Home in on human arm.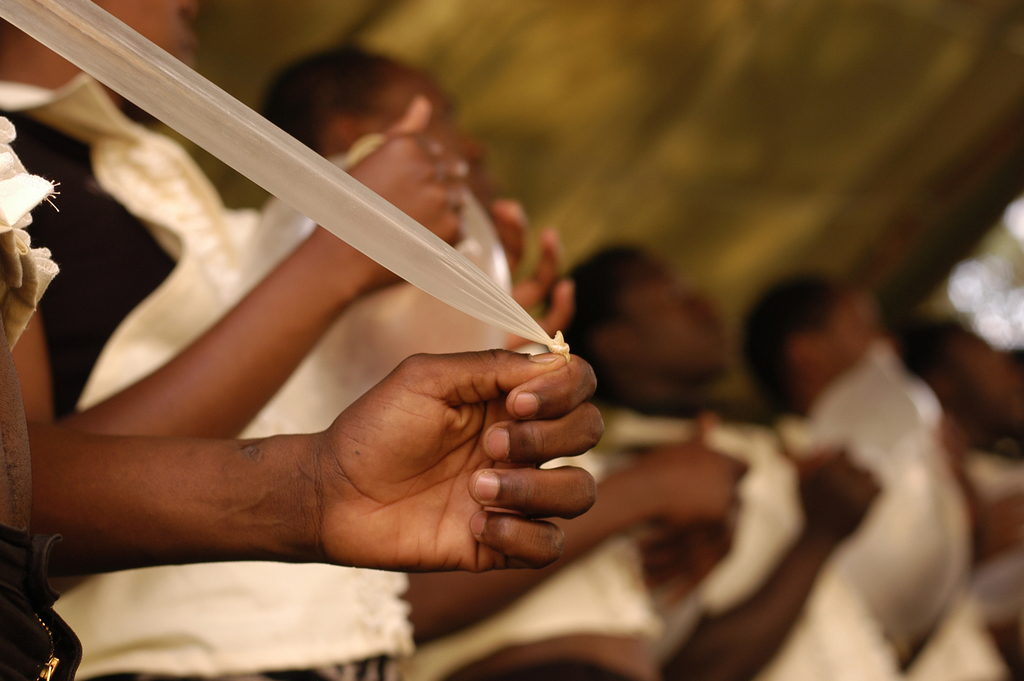
Homed in at crop(57, 90, 474, 440).
